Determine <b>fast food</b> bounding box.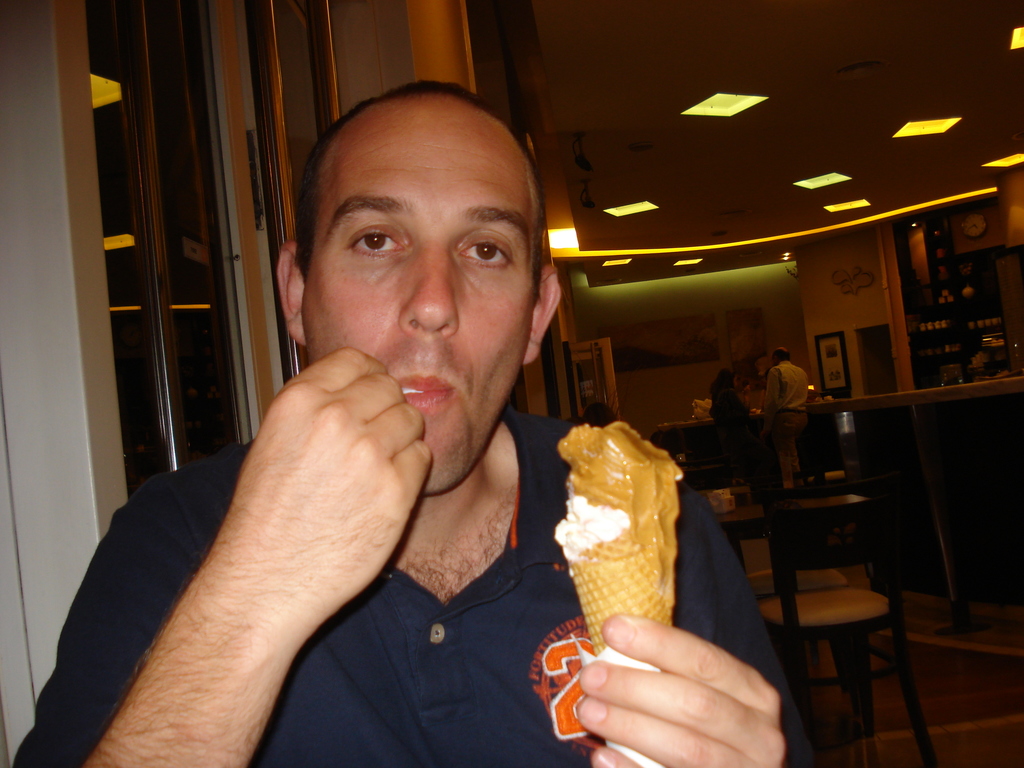
Determined: crop(554, 420, 685, 657).
